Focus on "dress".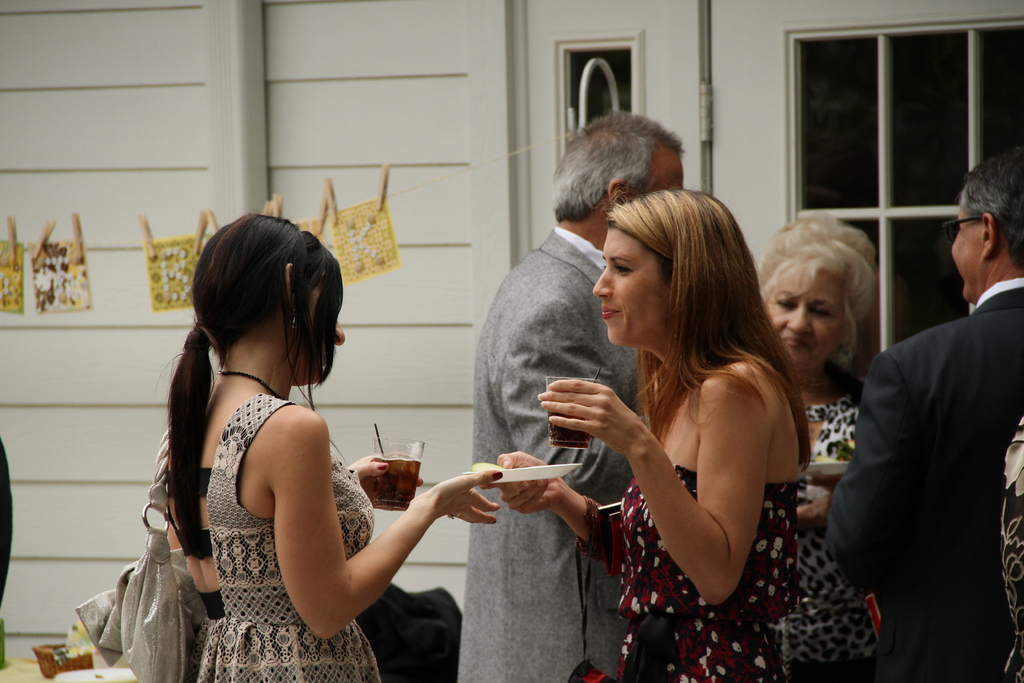
Focused at [left=757, top=395, right=859, bottom=682].
